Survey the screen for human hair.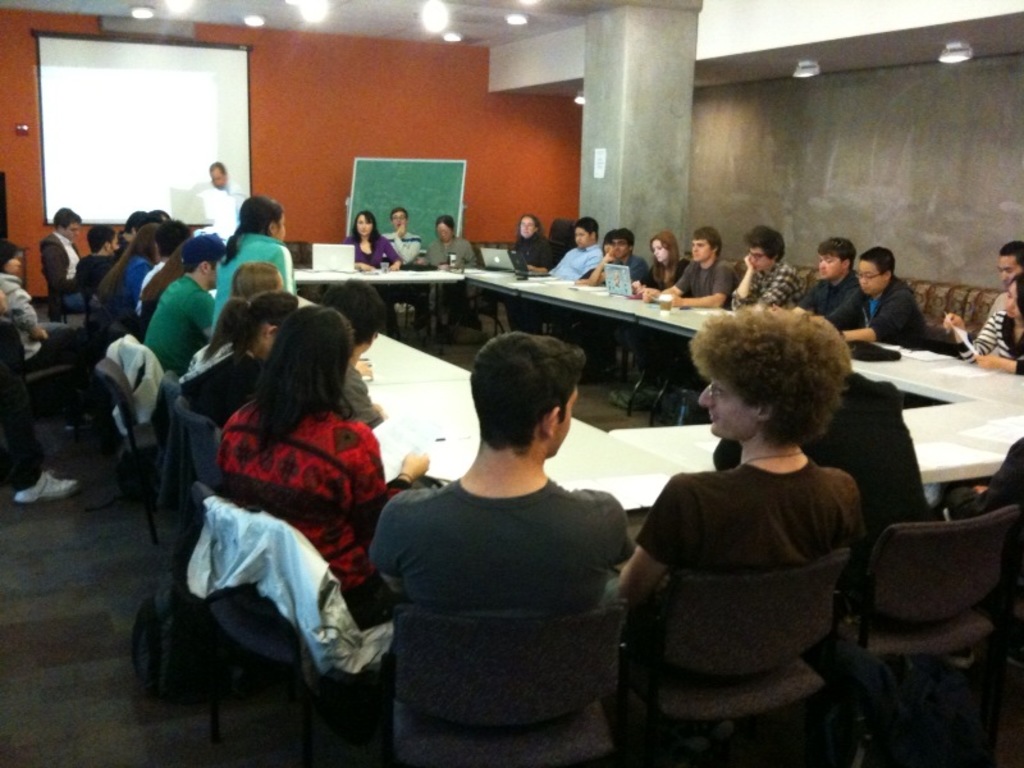
Survey found: 436:207:458:232.
